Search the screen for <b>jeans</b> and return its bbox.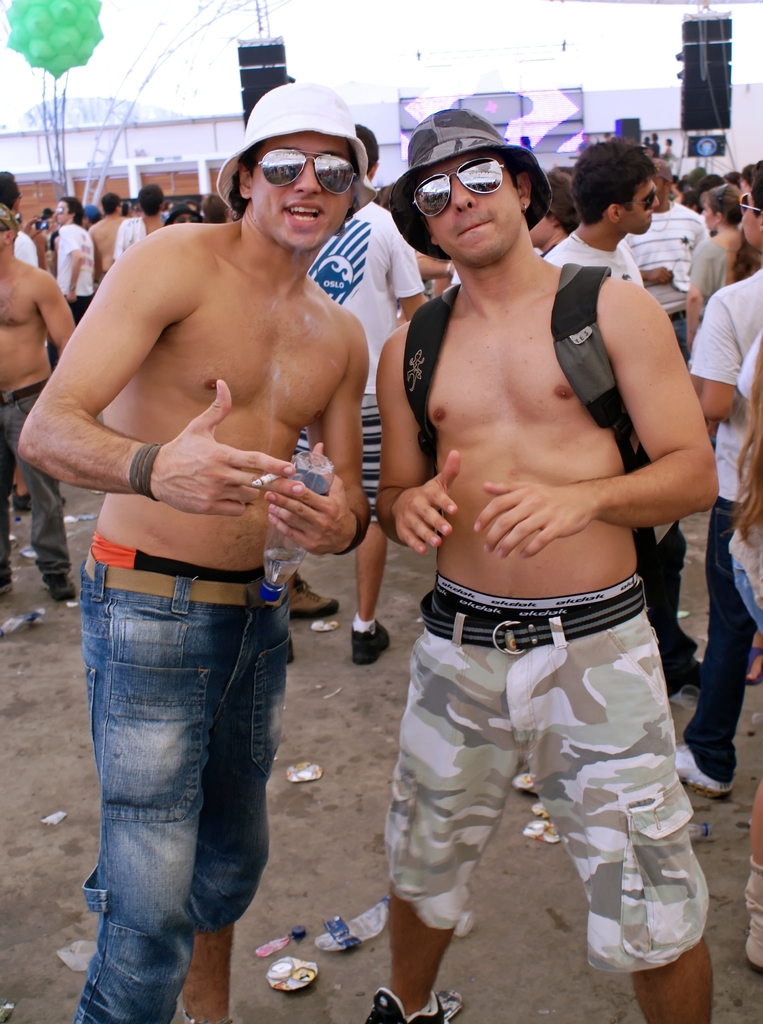
Found: [683, 497, 746, 784].
